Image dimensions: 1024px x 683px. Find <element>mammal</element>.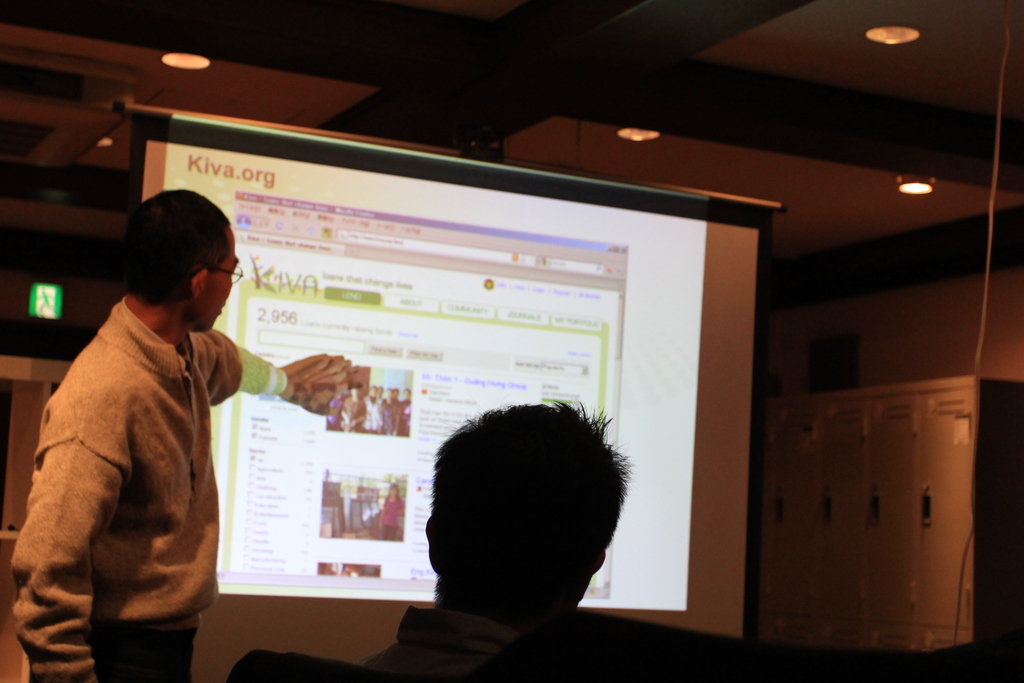
bbox=(4, 224, 275, 660).
